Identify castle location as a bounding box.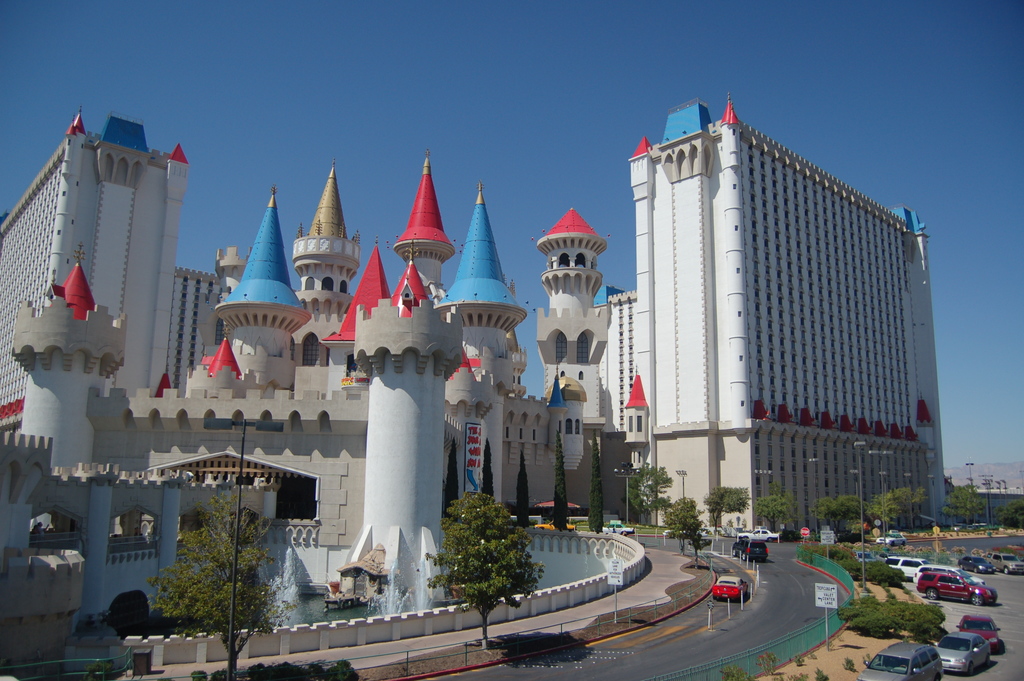
[left=0, top=104, right=606, bottom=680].
